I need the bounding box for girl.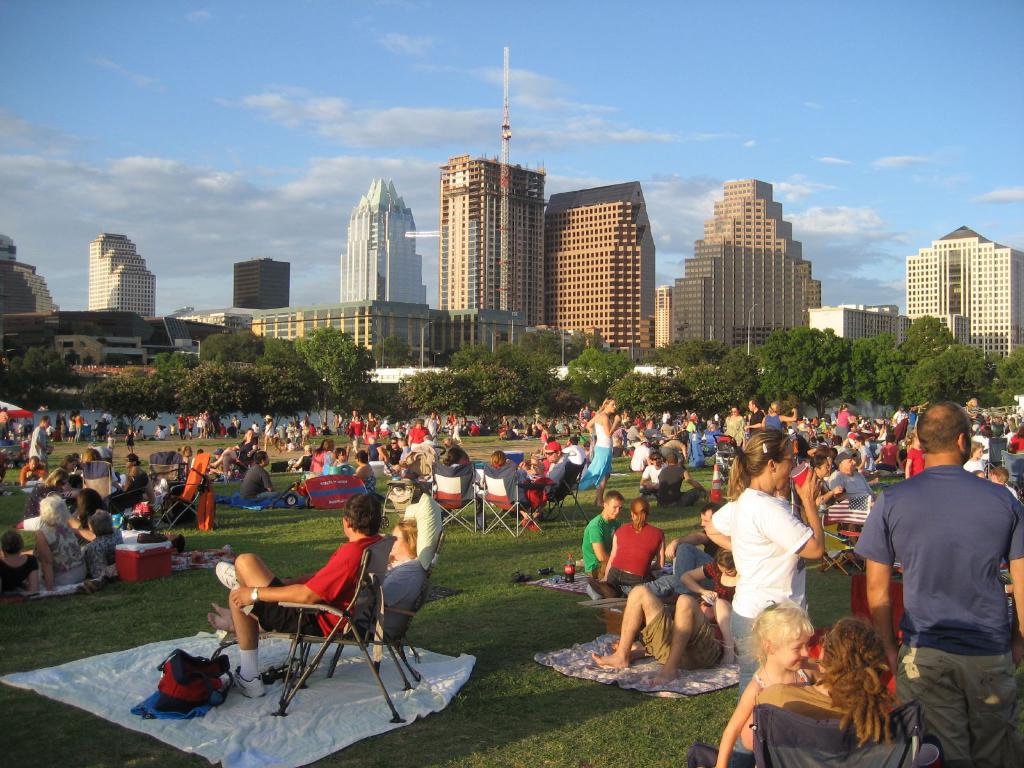
Here it is: [965,440,988,470].
